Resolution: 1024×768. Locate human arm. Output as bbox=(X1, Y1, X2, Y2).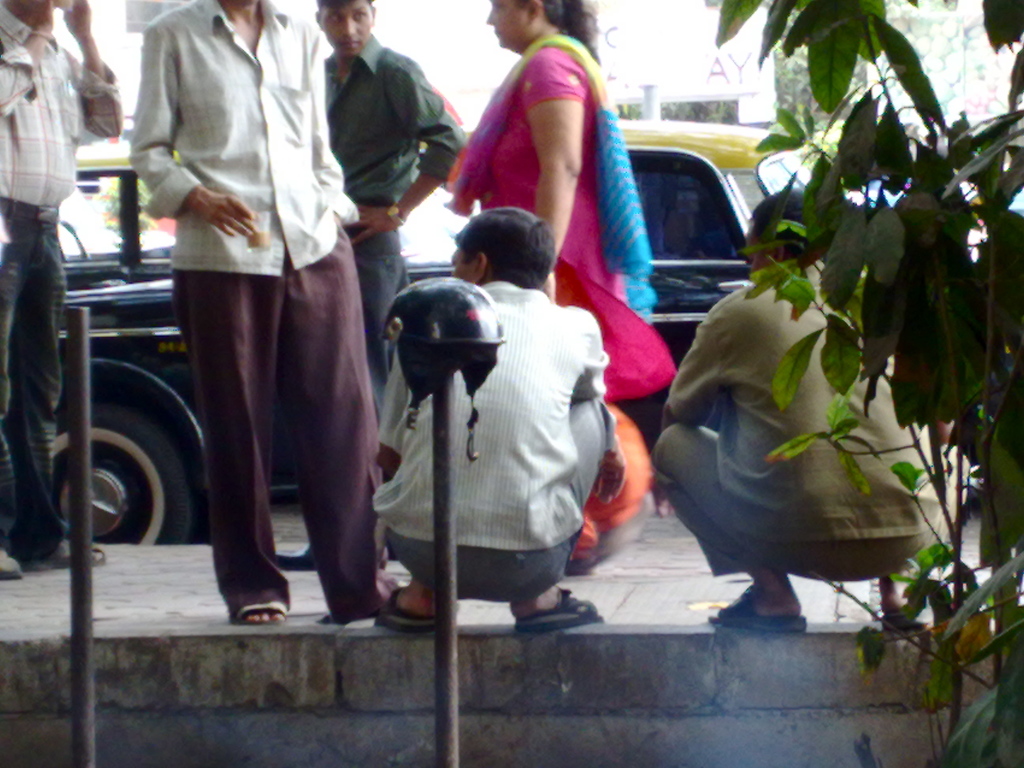
bbox=(572, 307, 625, 503).
